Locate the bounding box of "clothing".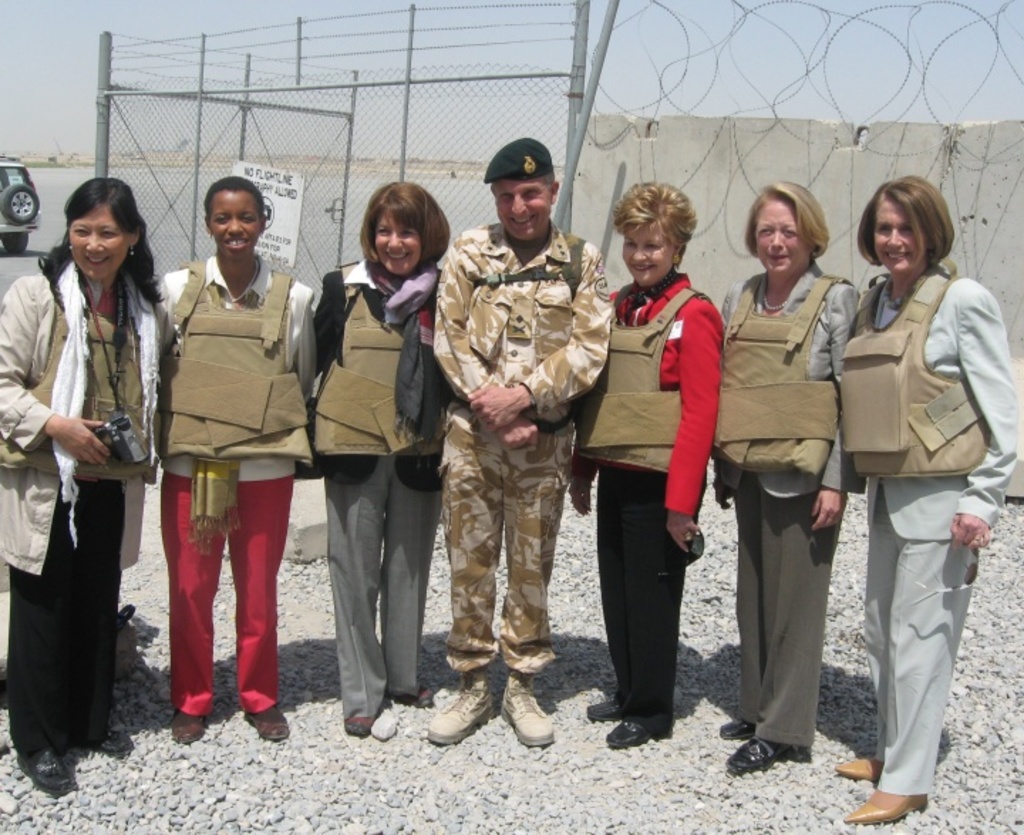
Bounding box: Rect(0, 243, 171, 758).
